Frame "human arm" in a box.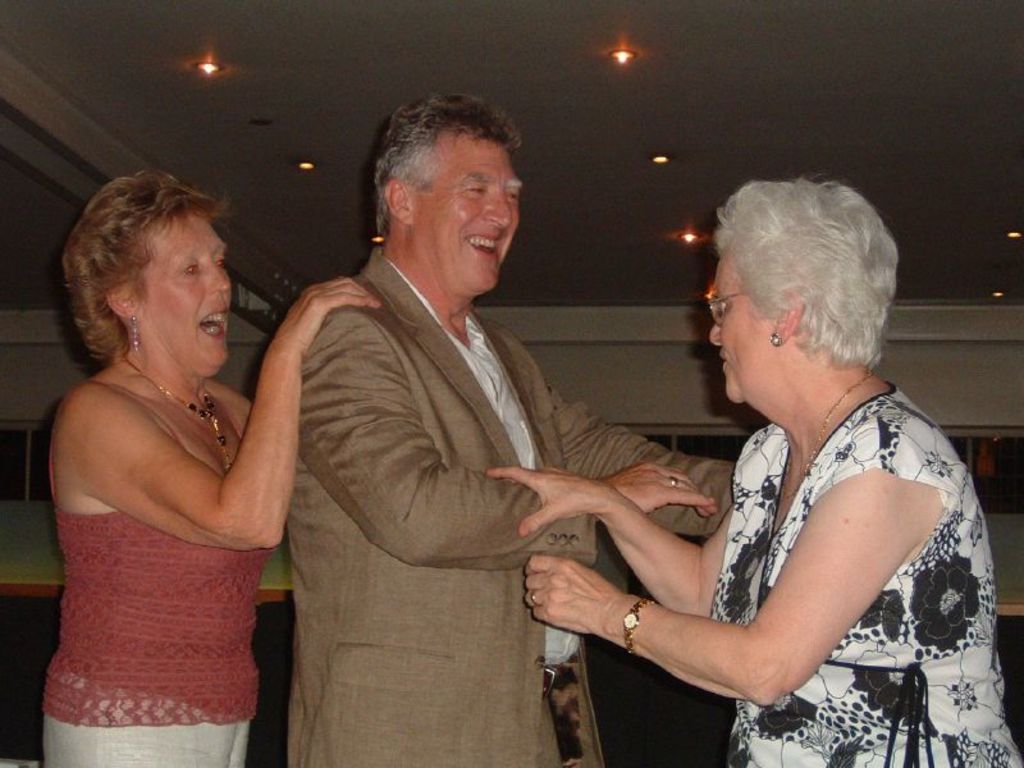
BBox(227, 380, 241, 452).
